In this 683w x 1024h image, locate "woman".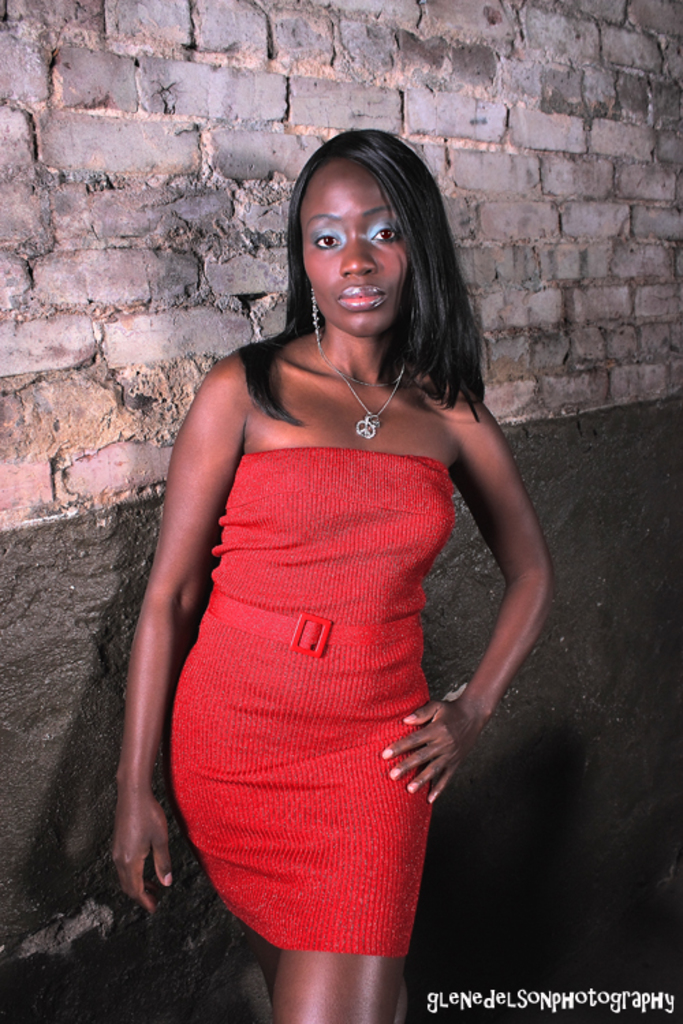
Bounding box: 101,137,571,973.
